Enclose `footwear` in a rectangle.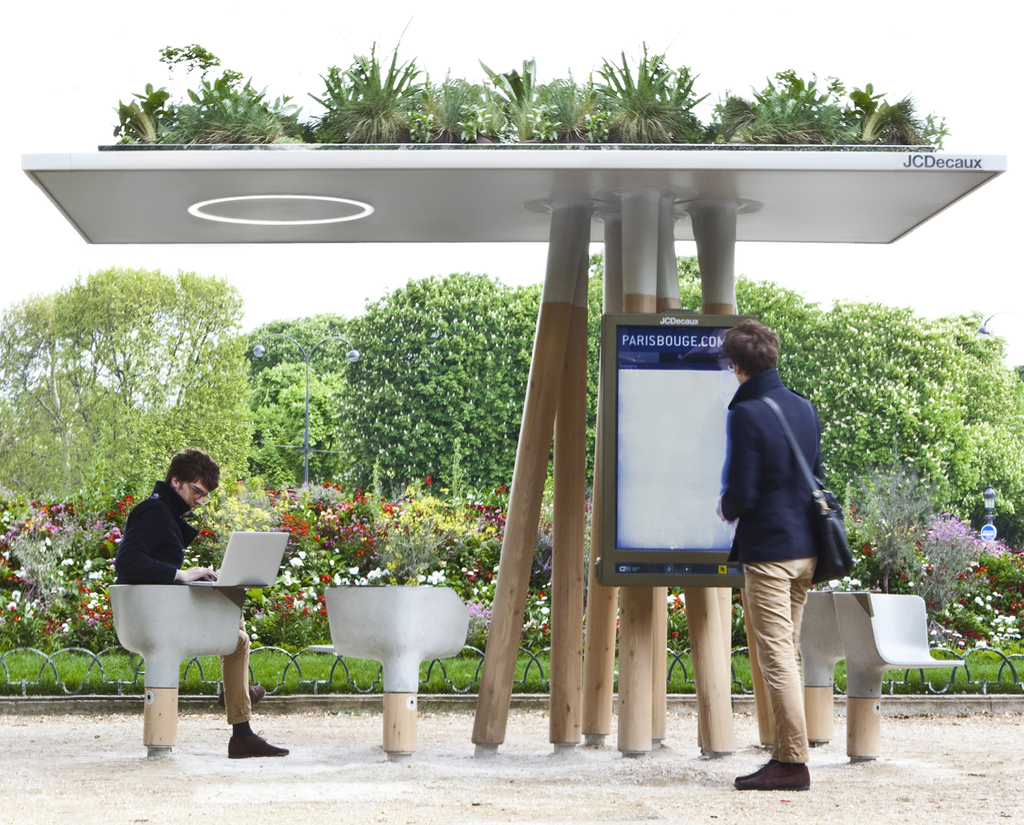
<box>229,728,295,760</box>.
